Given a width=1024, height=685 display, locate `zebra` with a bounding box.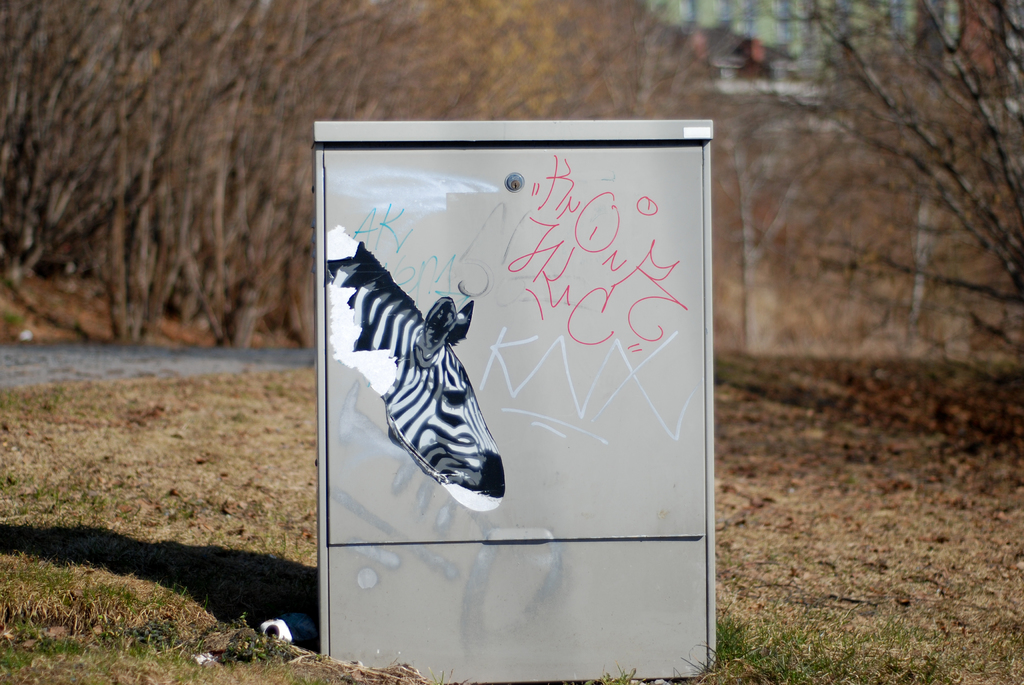
Located: (333, 238, 509, 519).
